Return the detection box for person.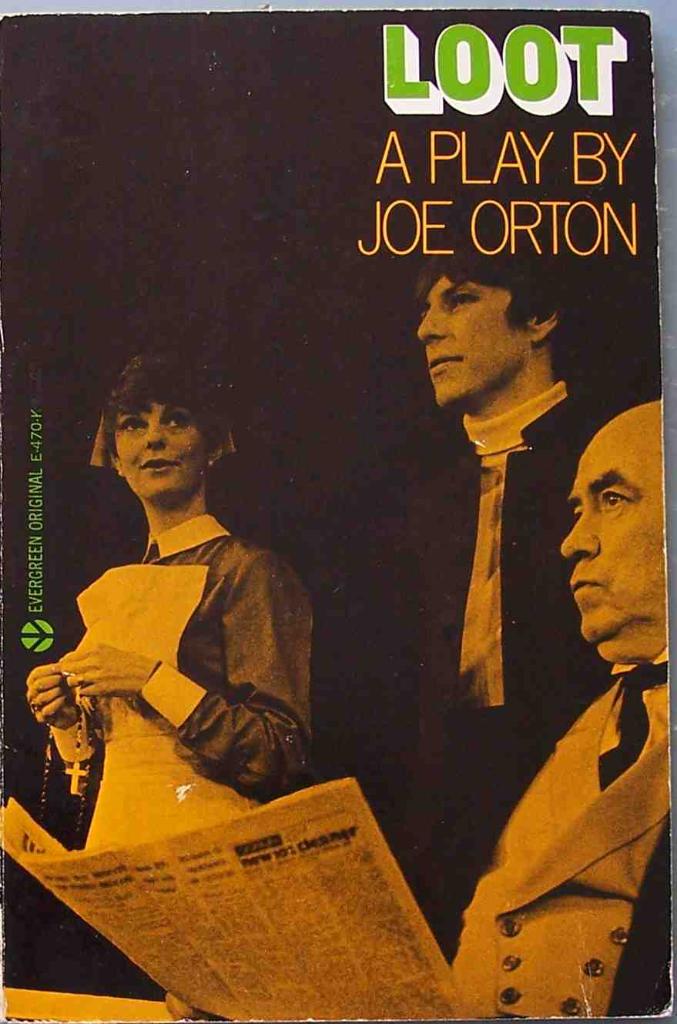
<bbox>39, 360, 316, 852</bbox>.
